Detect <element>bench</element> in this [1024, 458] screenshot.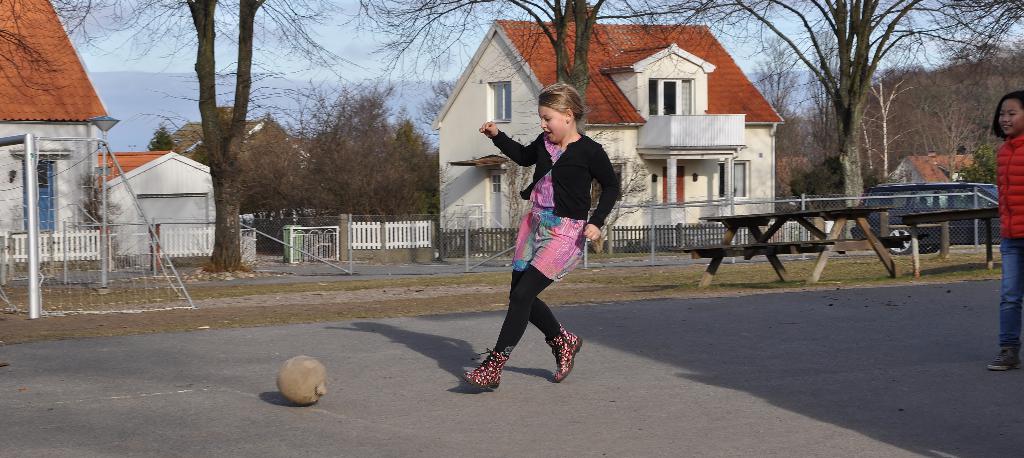
Detection: (663,216,924,292).
